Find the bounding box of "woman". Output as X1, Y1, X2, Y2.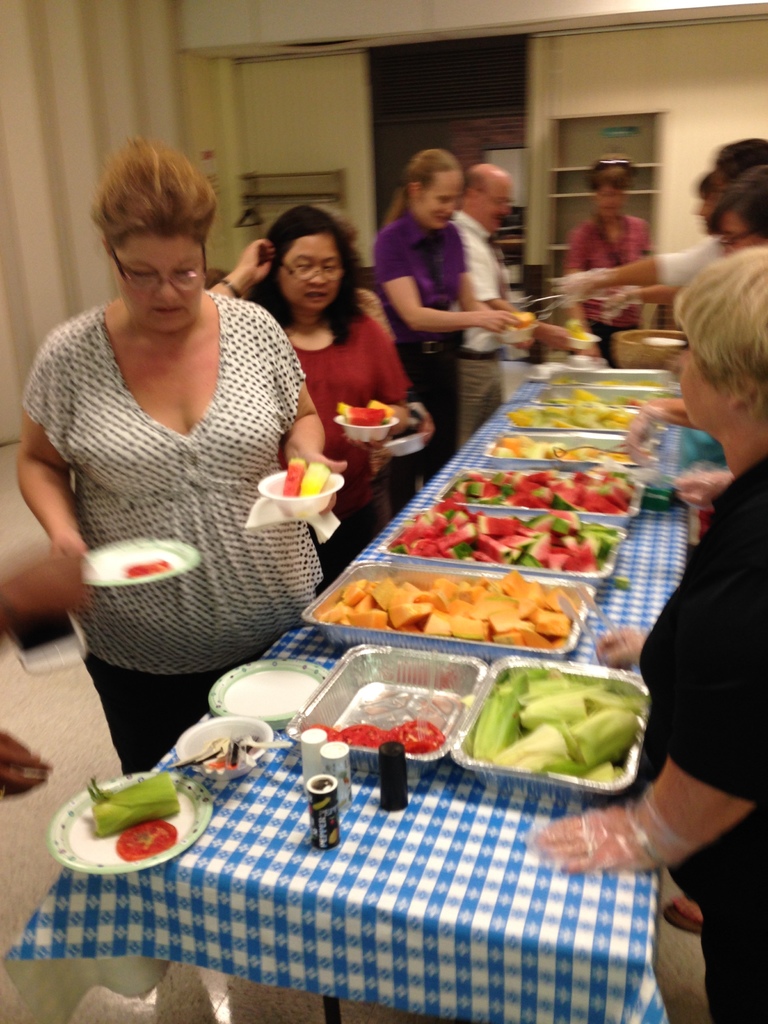
373, 145, 518, 499.
